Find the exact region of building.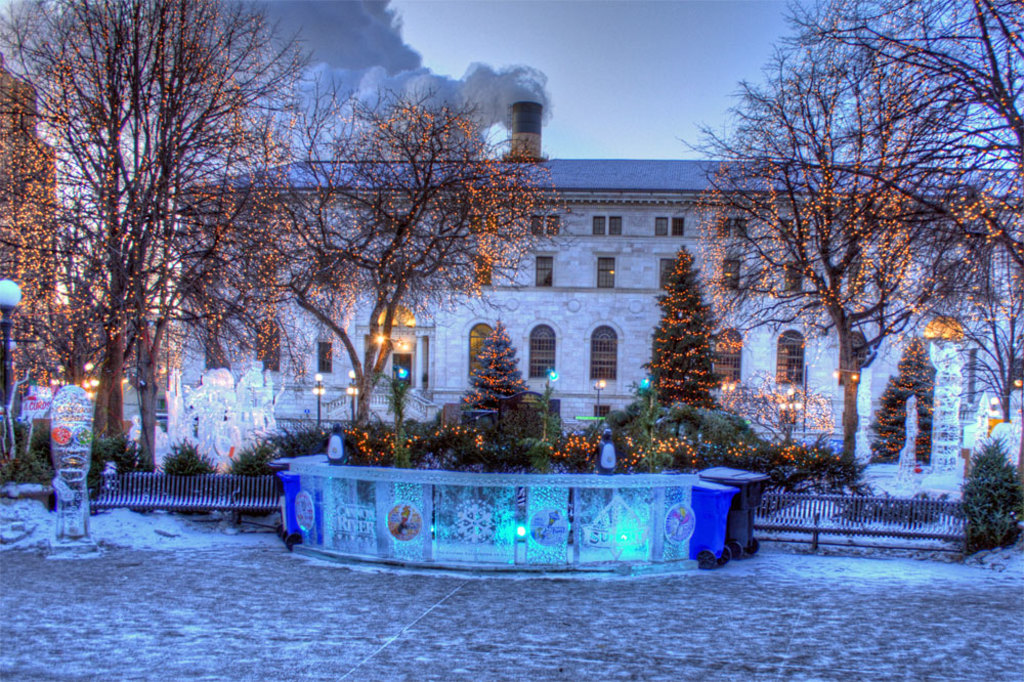
Exact region: locate(180, 100, 1023, 454).
